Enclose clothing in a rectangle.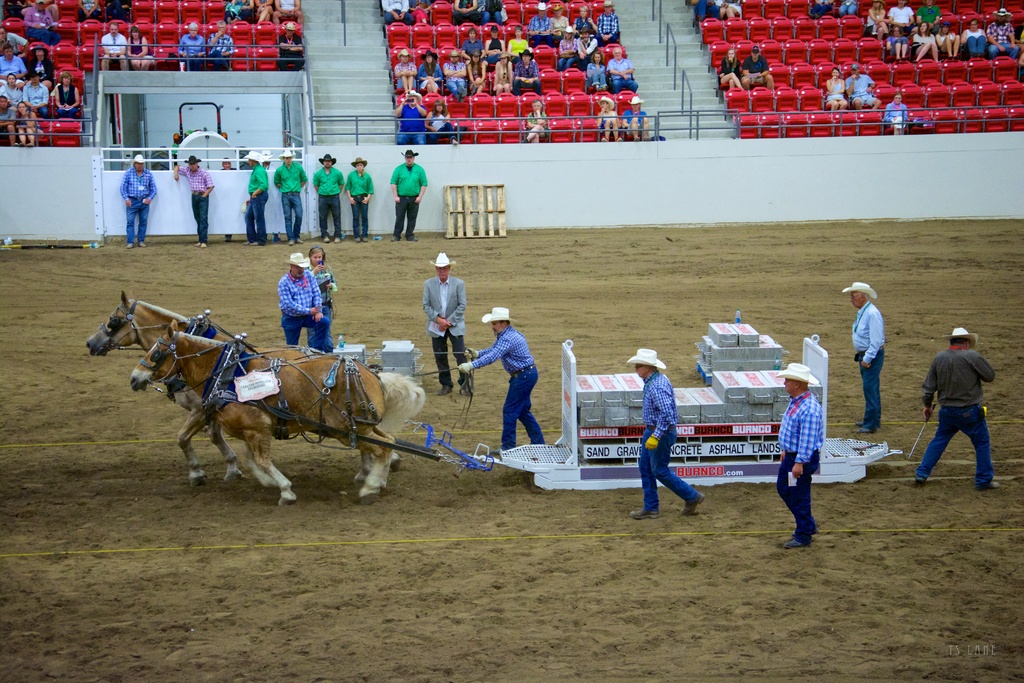
472:322:540:450.
